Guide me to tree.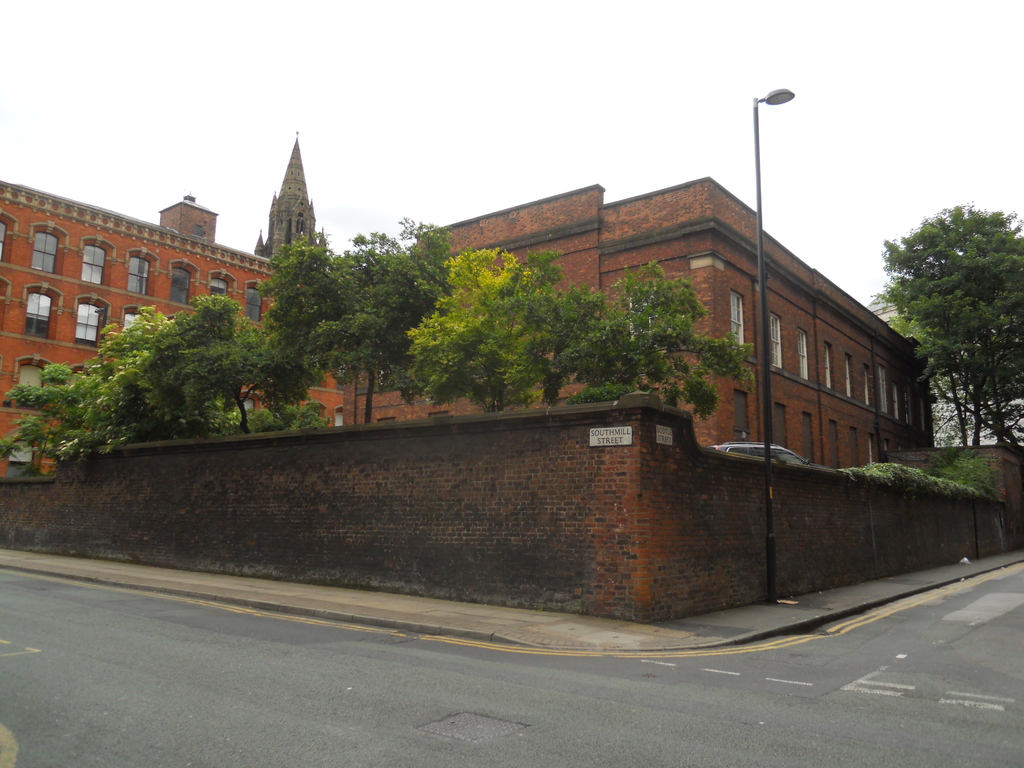
Guidance: bbox=[248, 397, 335, 431].
